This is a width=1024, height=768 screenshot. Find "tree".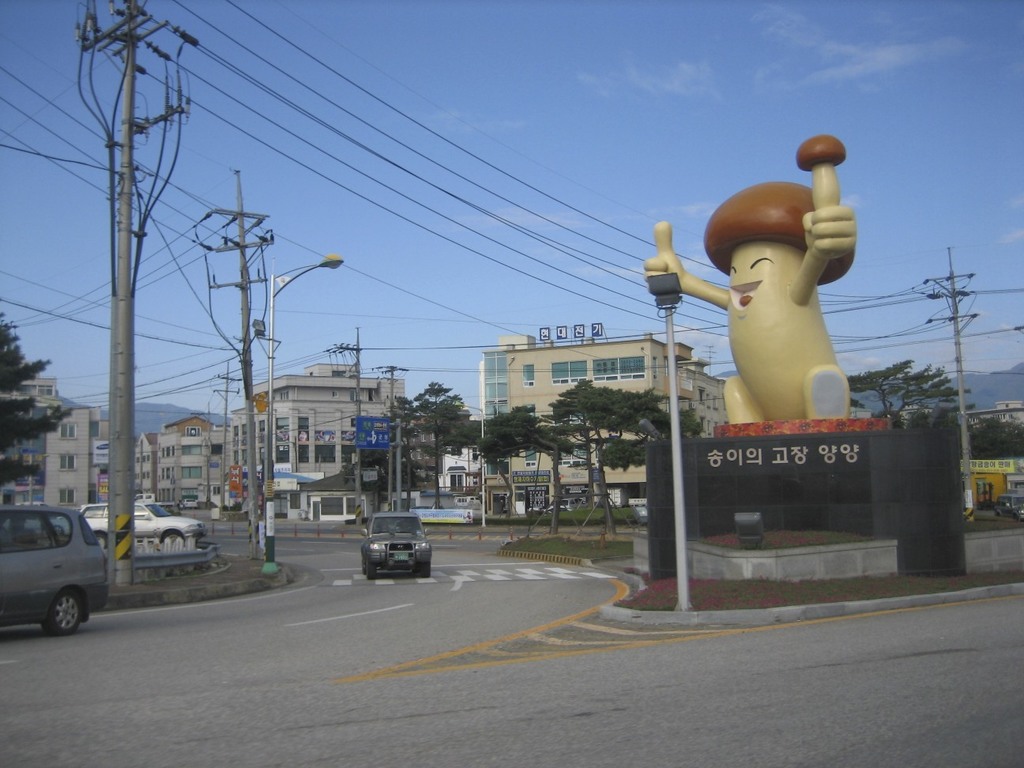
Bounding box: [left=962, top=416, right=1023, bottom=466].
